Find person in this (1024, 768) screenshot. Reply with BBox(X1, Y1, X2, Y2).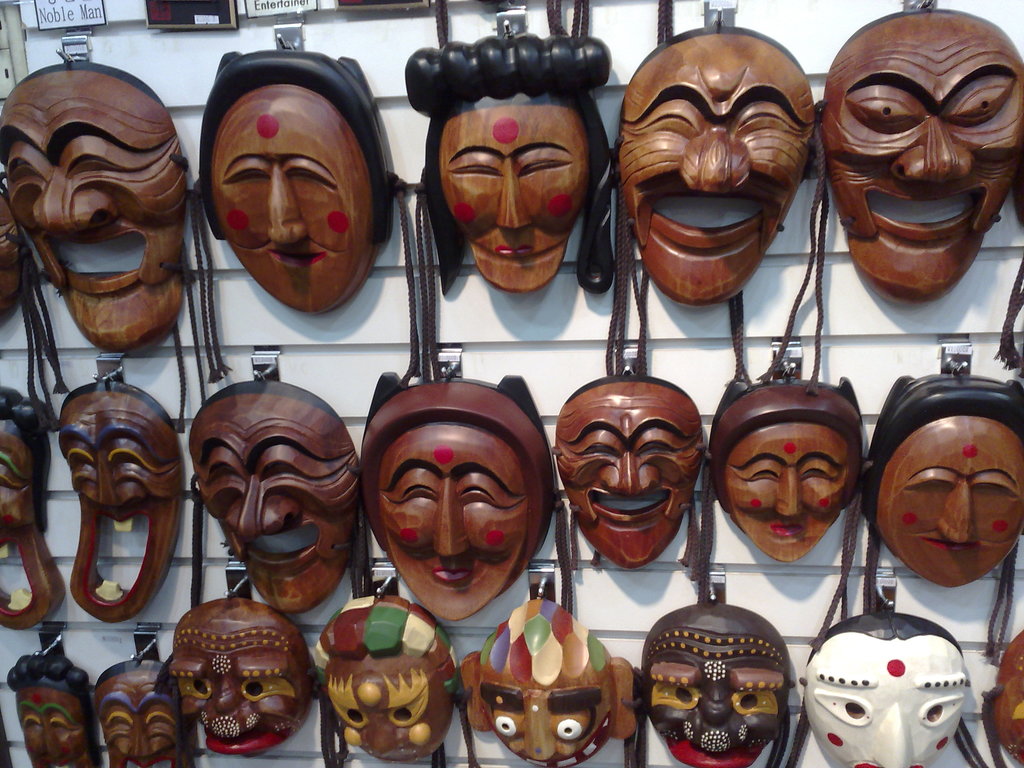
BBox(849, 368, 1023, 590).
